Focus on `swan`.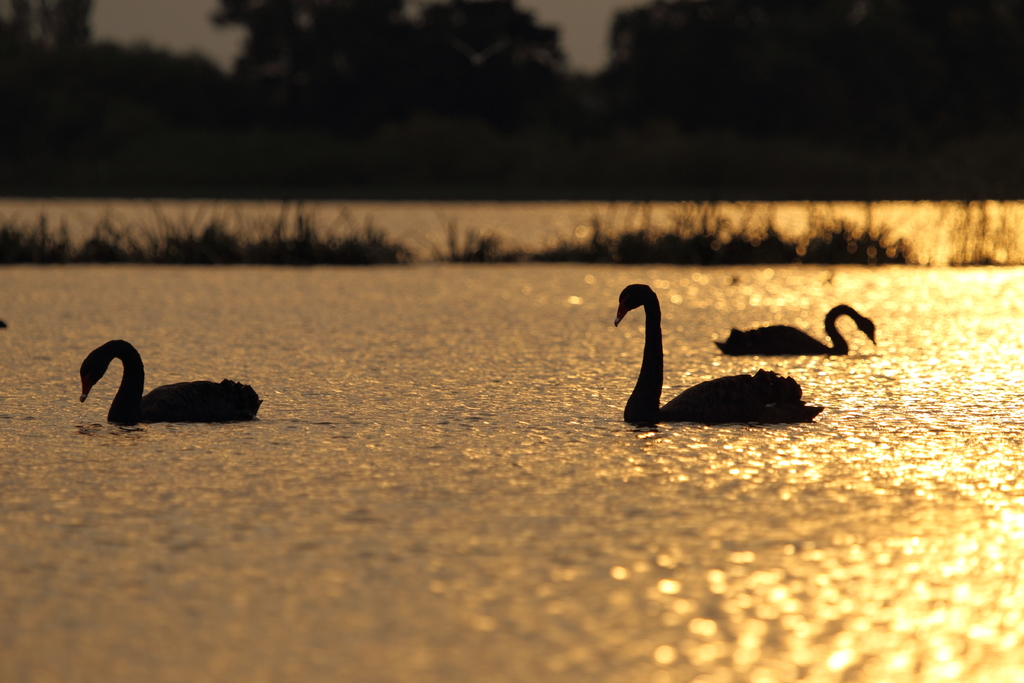
Focused at x1=591 y1=290 x2=856 y2=432.
